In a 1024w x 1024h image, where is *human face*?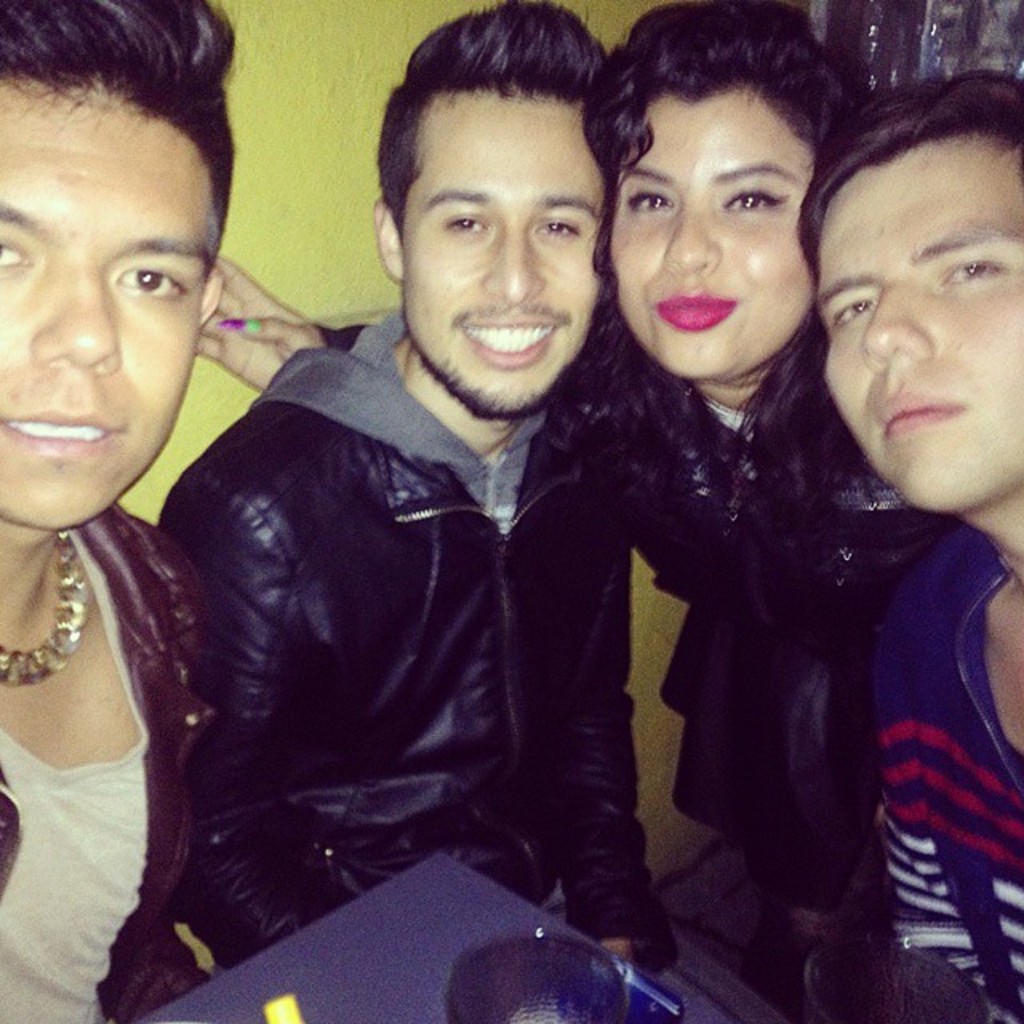
[left=813, top=138, right=1022, bottom=509].
